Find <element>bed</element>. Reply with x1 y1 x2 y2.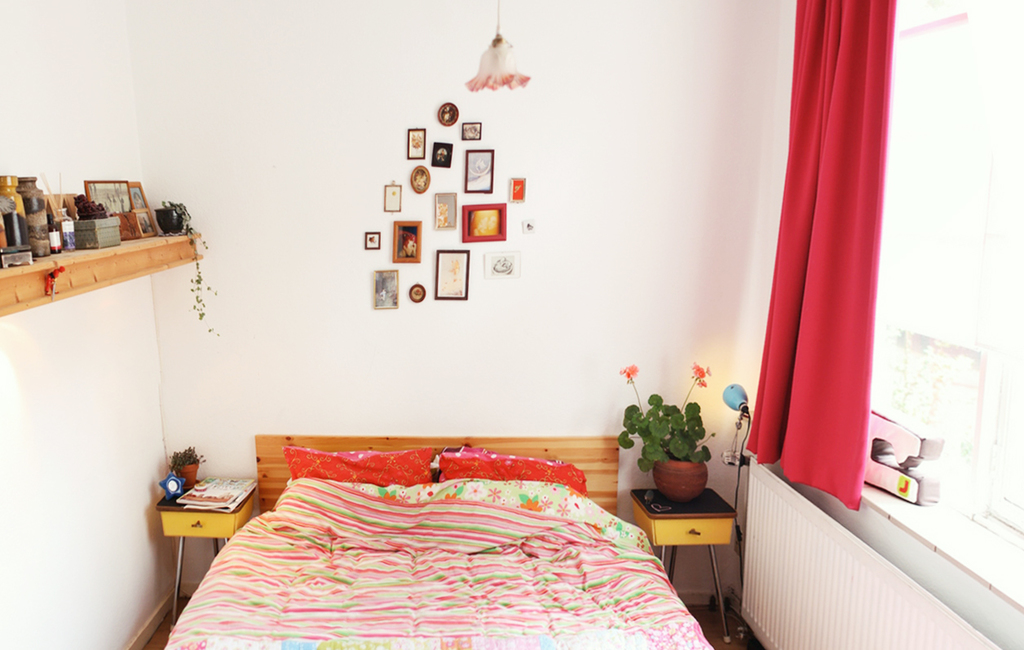
160 425 715 649.
